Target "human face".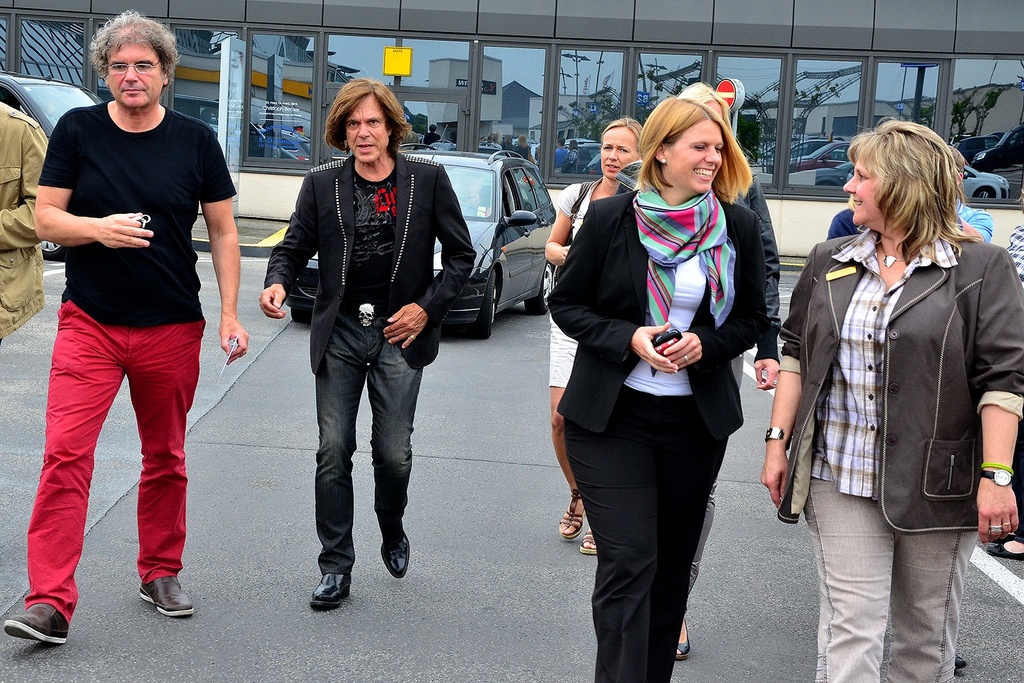
Target region: bbox=(664, 122, 722, 195).
